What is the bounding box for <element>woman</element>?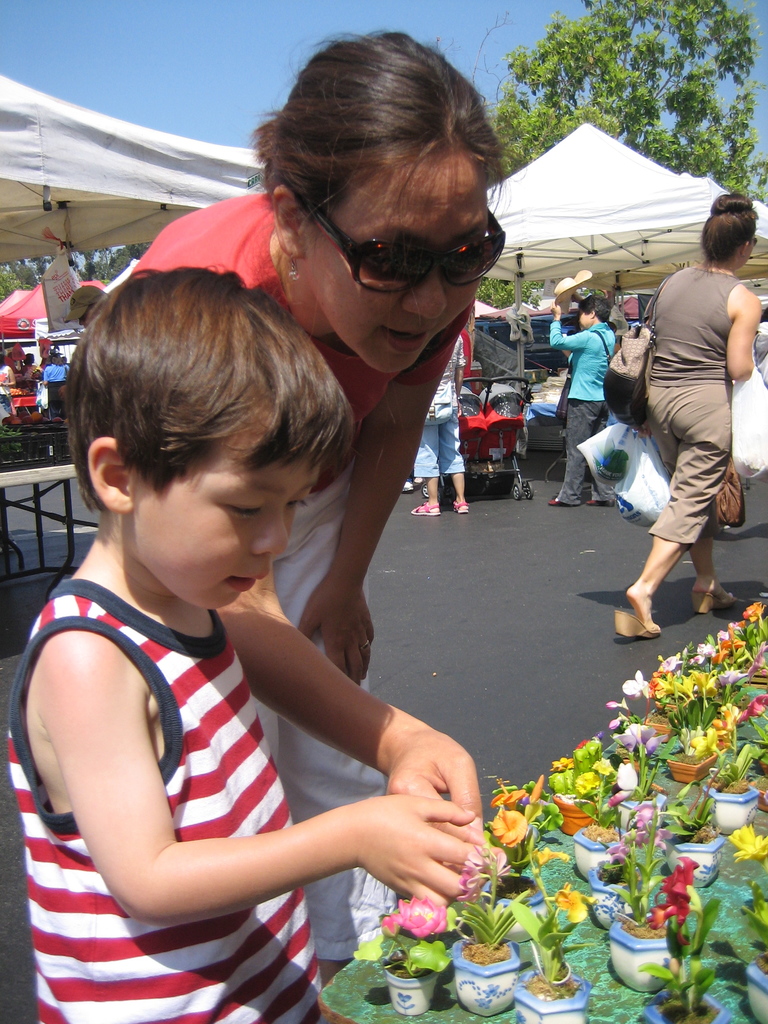
[x1=105, y1=22, x2=504, y2=996].
